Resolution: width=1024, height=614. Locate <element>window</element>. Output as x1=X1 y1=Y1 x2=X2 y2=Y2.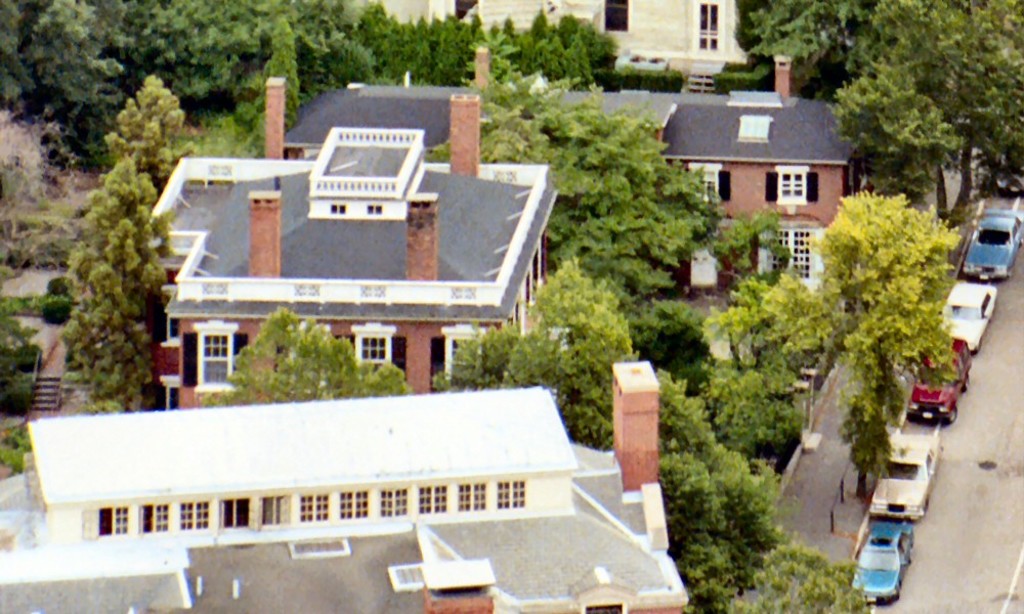
x1=257 y1=491 x2=284 y2=525.
